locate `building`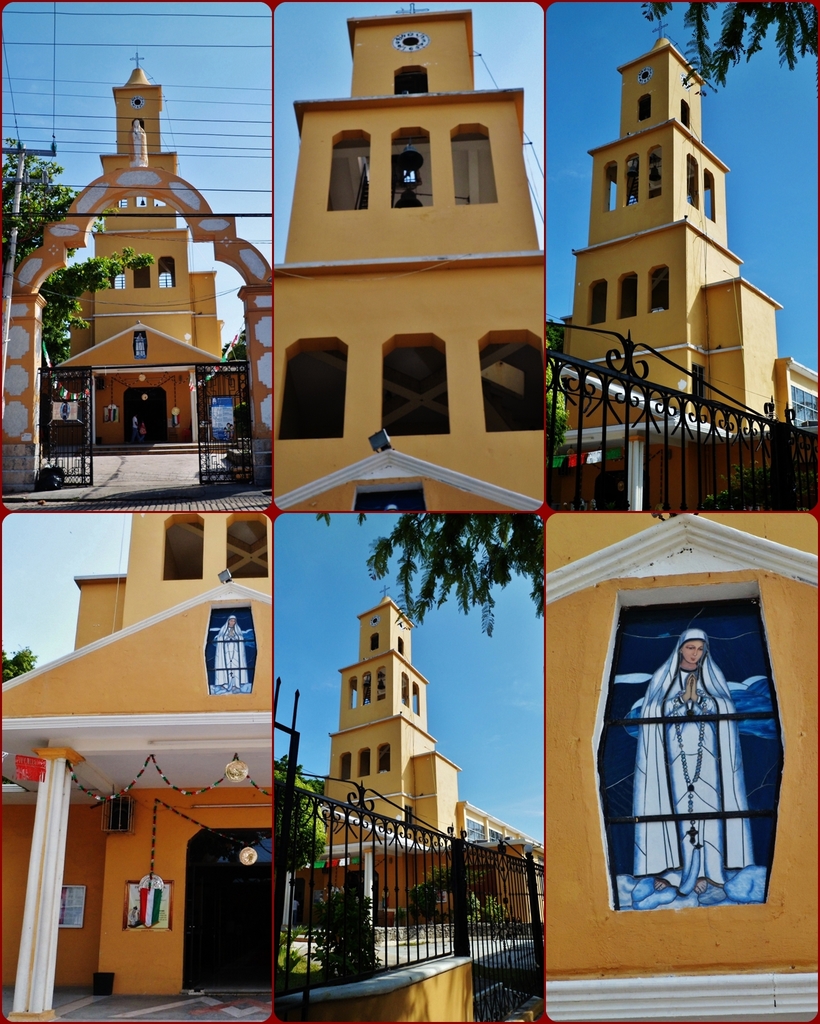
locate(558, 11, 819, 510)
